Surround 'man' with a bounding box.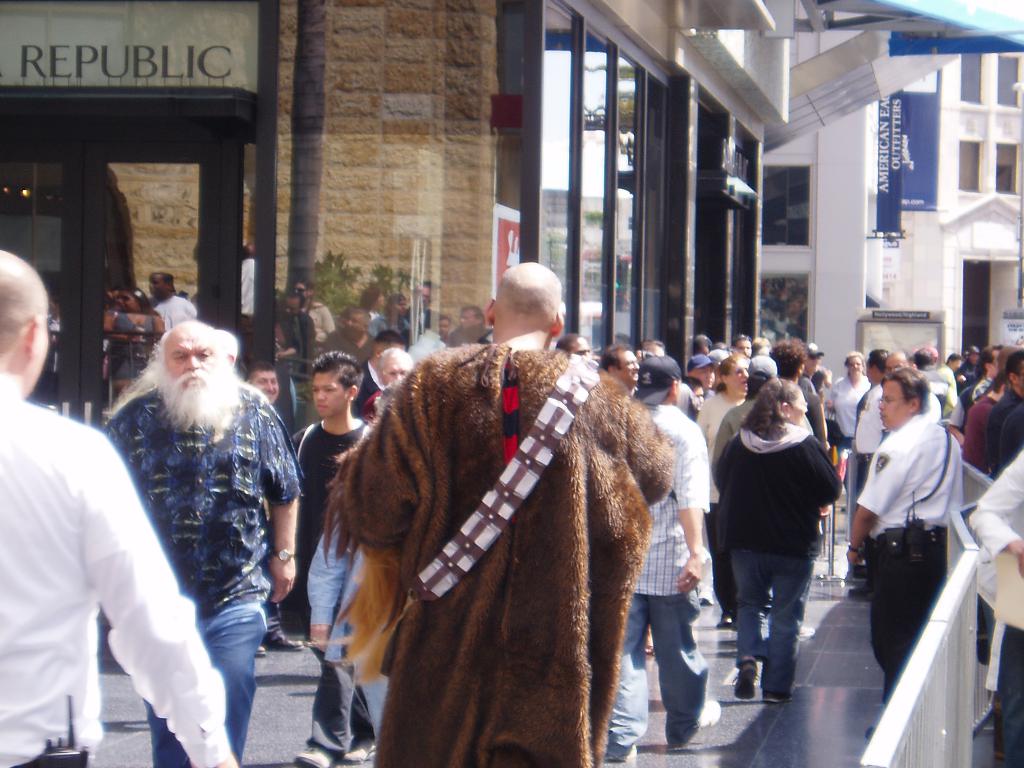
731,329,753,360.
